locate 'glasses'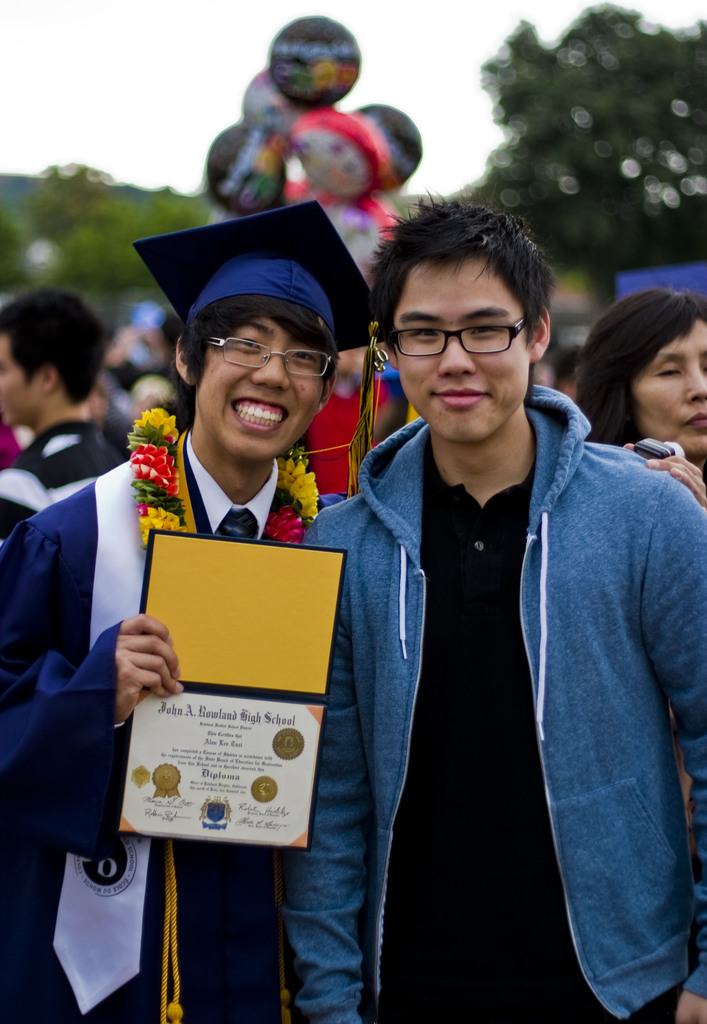
x1=195, y1=336, x2=326, y2=380
